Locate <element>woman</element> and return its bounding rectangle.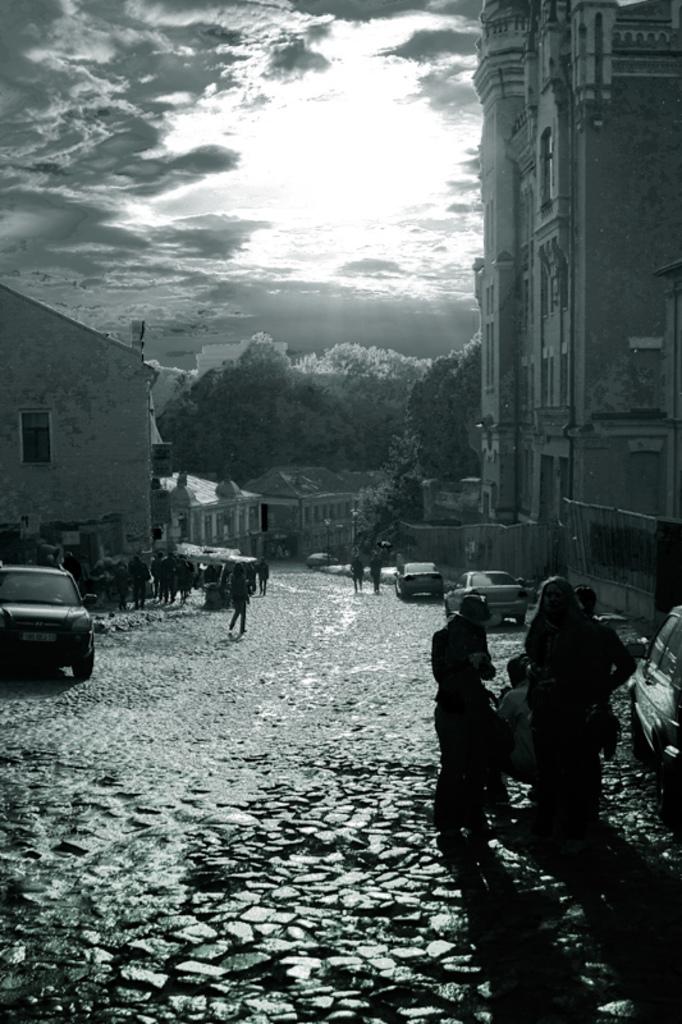
l=429, t=593, r=498, b=851.
